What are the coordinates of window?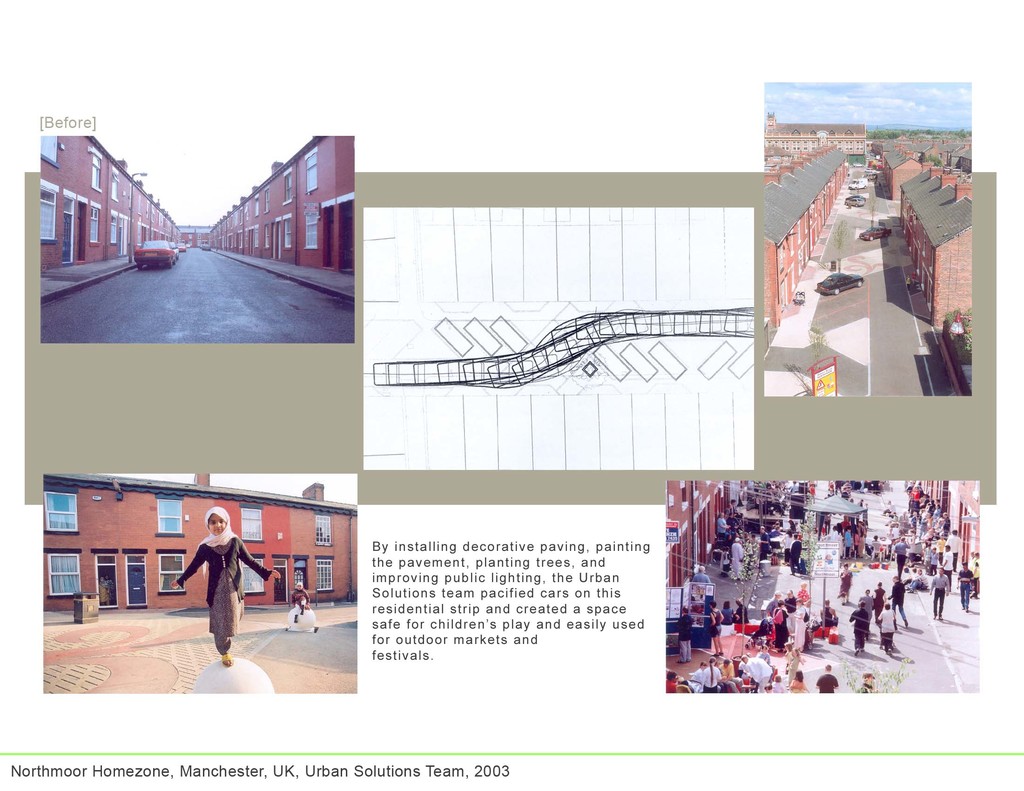
bbox=(305, 145, 319, 193).
